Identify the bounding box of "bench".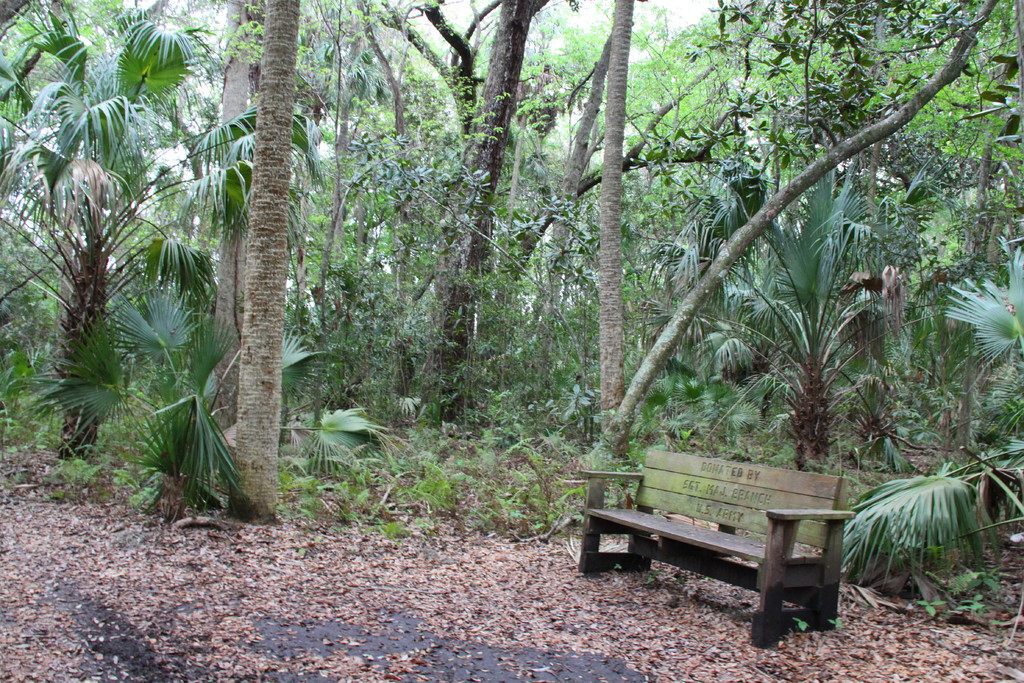
pyautogui.locateOnScreen(570, 441, 862, 652).
